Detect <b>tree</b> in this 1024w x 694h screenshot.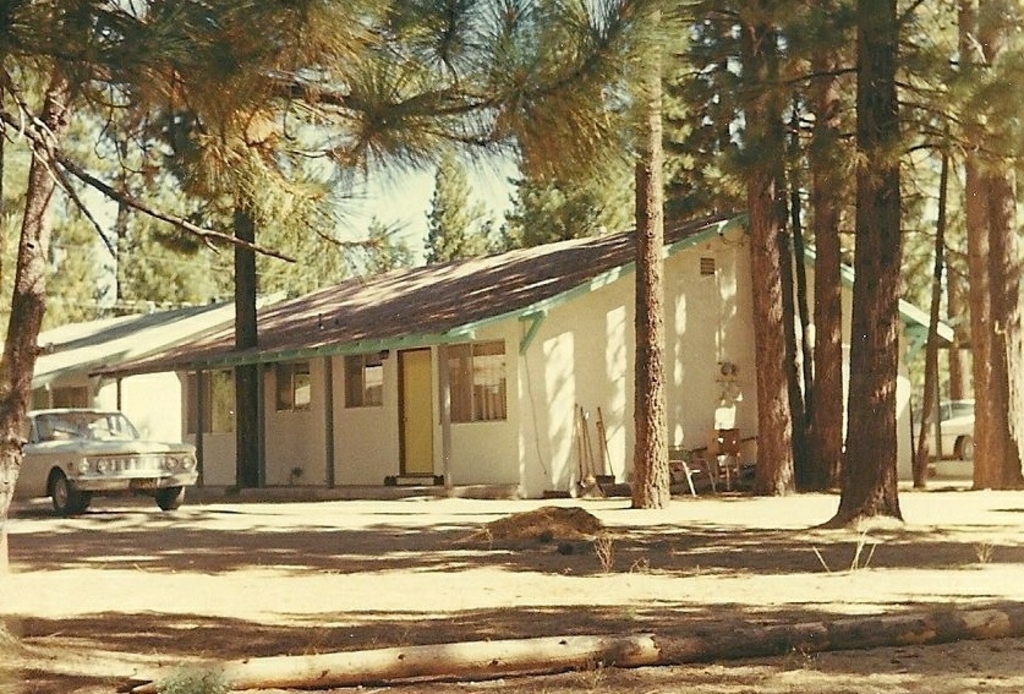
Detection: BBox(492, 174, 533, 252).
